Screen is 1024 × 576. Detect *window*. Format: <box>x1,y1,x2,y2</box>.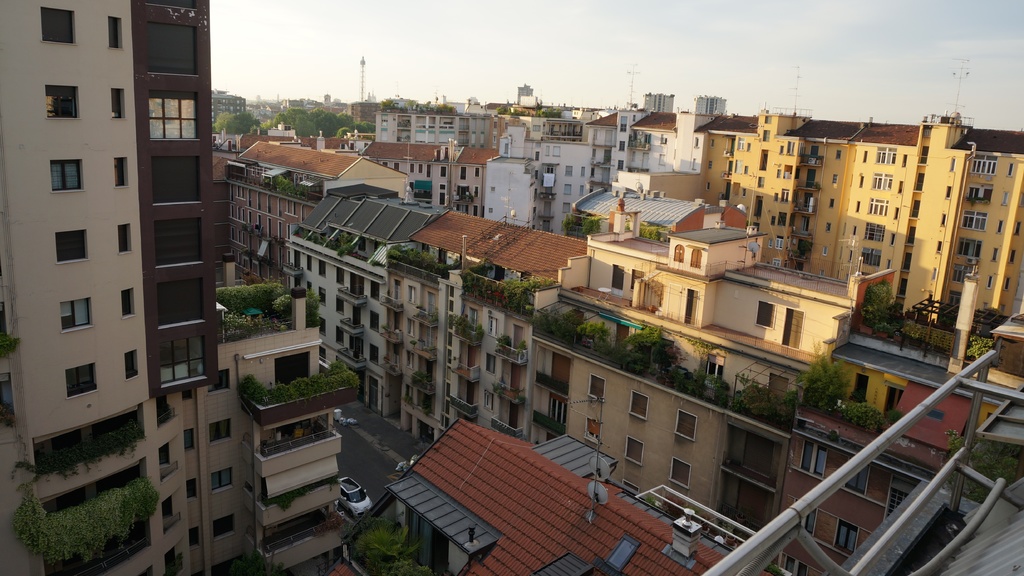
<box>117,223,134,257</box>.
